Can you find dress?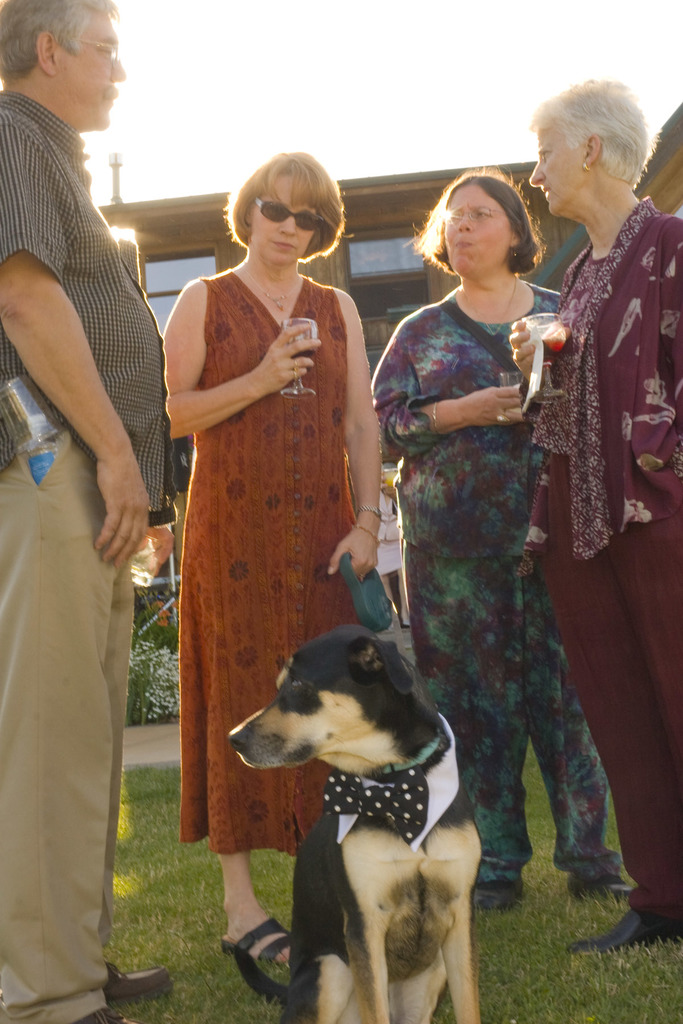
Yes, bounding box: <region>376, 281, 629, 894</region>.
